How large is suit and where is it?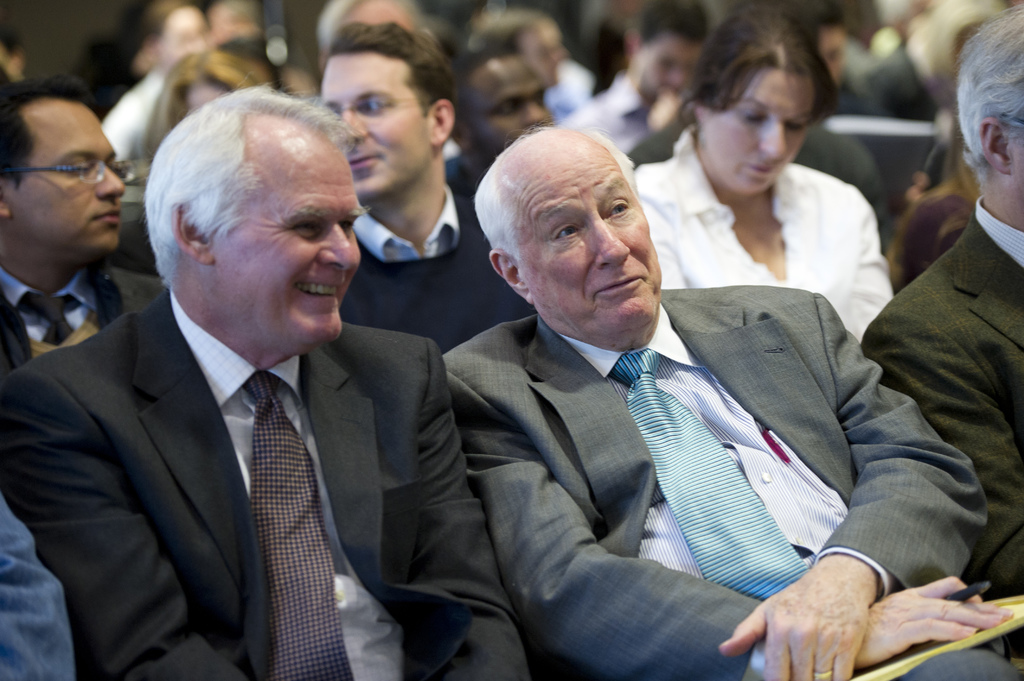
Bounding box: 860,192,1023,667.
